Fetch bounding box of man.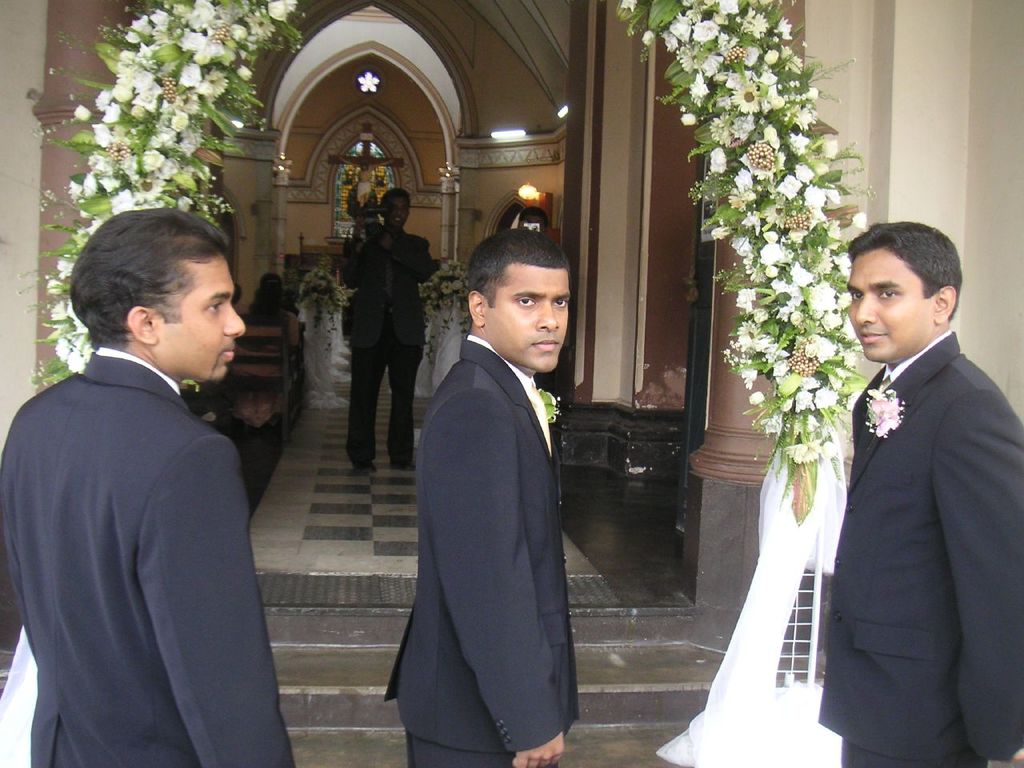
Bbox: 0/207/315/767.
